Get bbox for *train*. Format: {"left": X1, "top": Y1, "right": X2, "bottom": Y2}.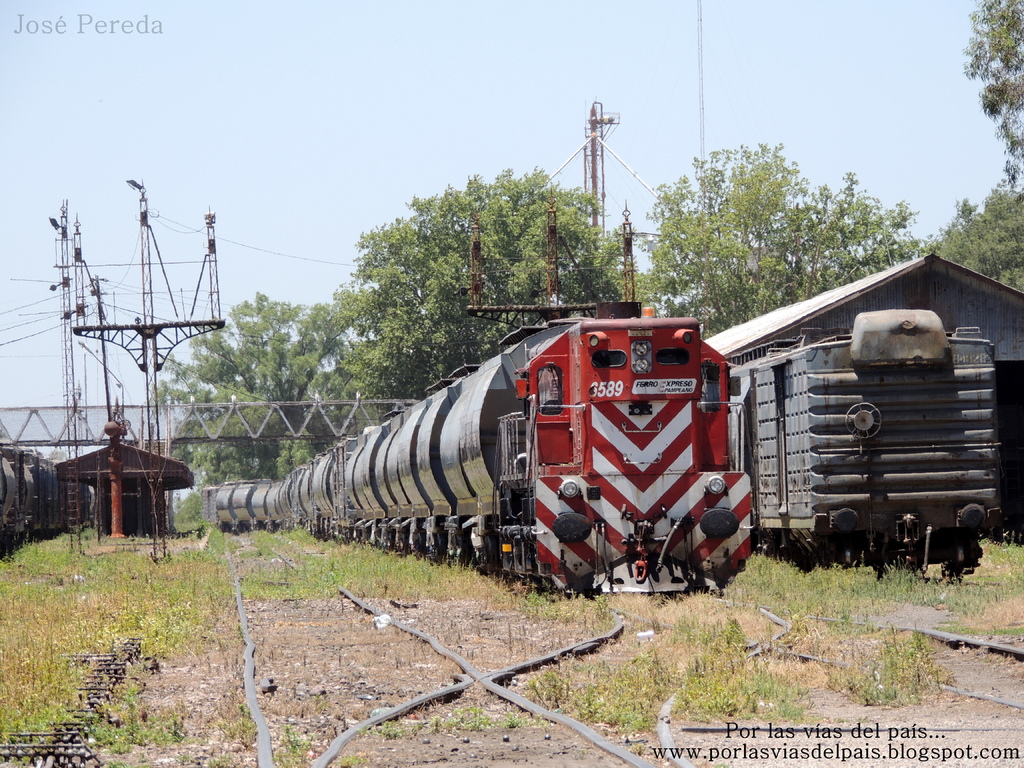
{"left": 218, "top": 298, "right": 753, "bottom": 593}.
